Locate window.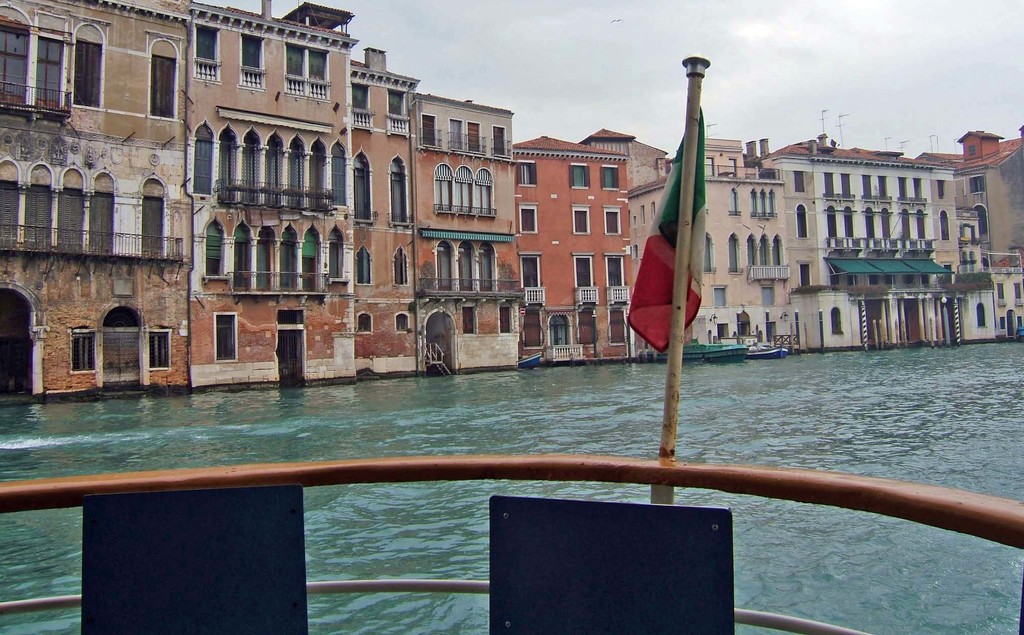
Bounding box: (x1=936, y1=179, x2=945, y2=194).
